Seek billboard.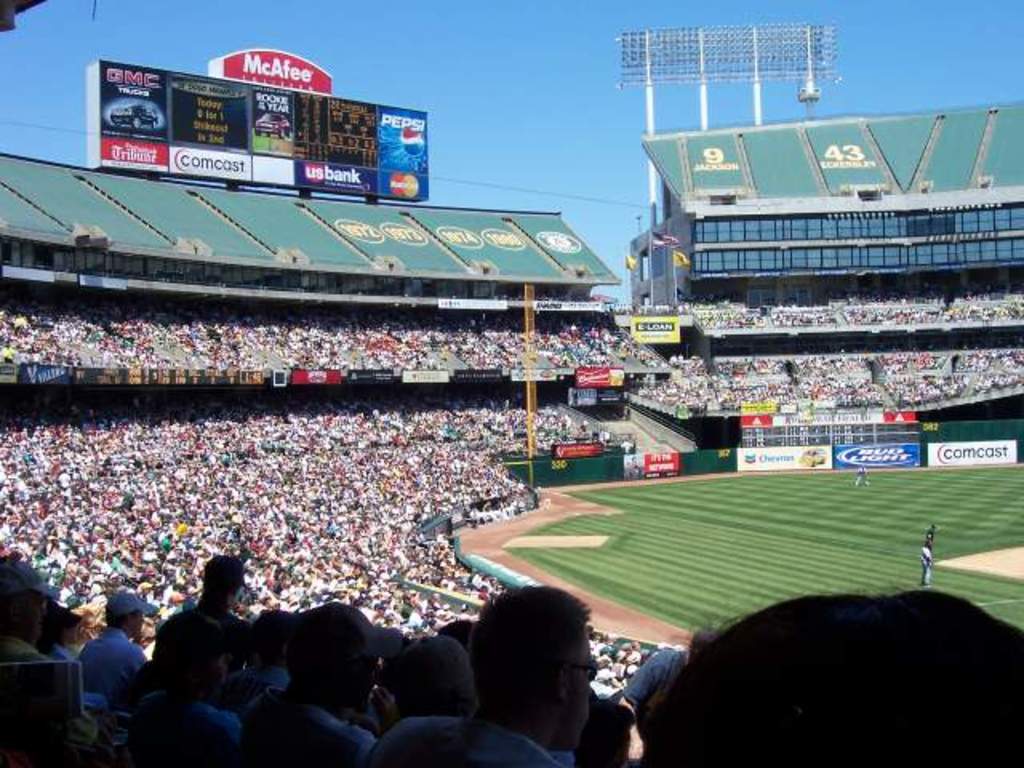
left=622, top=315, right=674, bottom=341.
